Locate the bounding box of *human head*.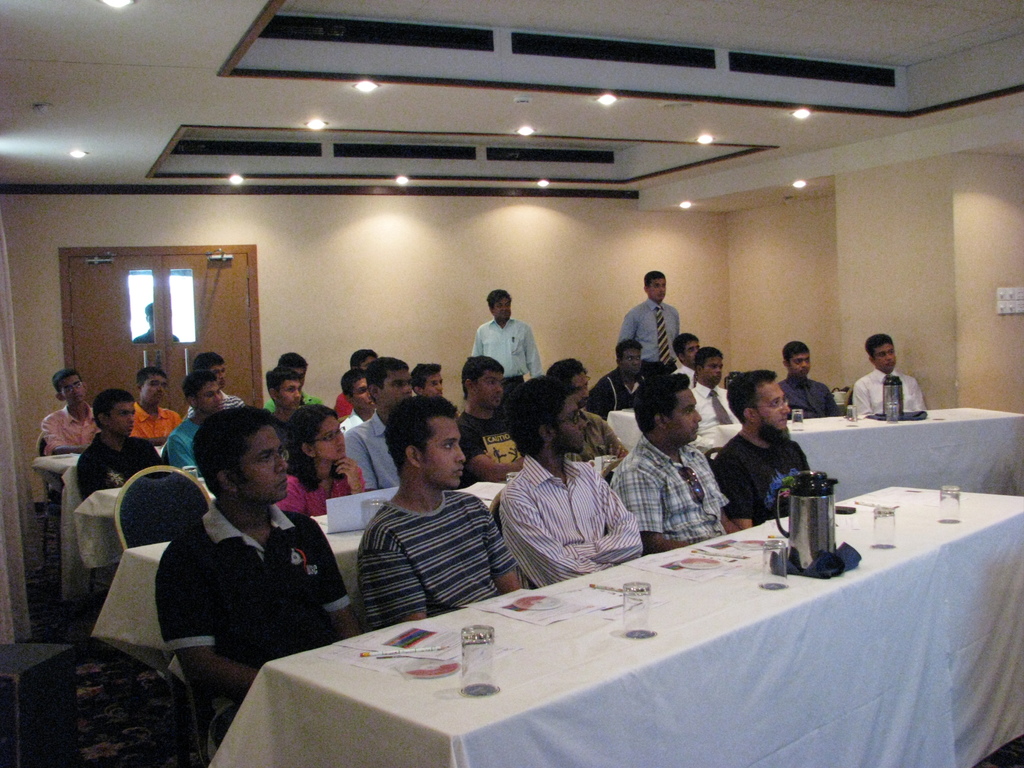
Bounding box: pyautogui.locateOnScreen(51, 370, 86, 404).
